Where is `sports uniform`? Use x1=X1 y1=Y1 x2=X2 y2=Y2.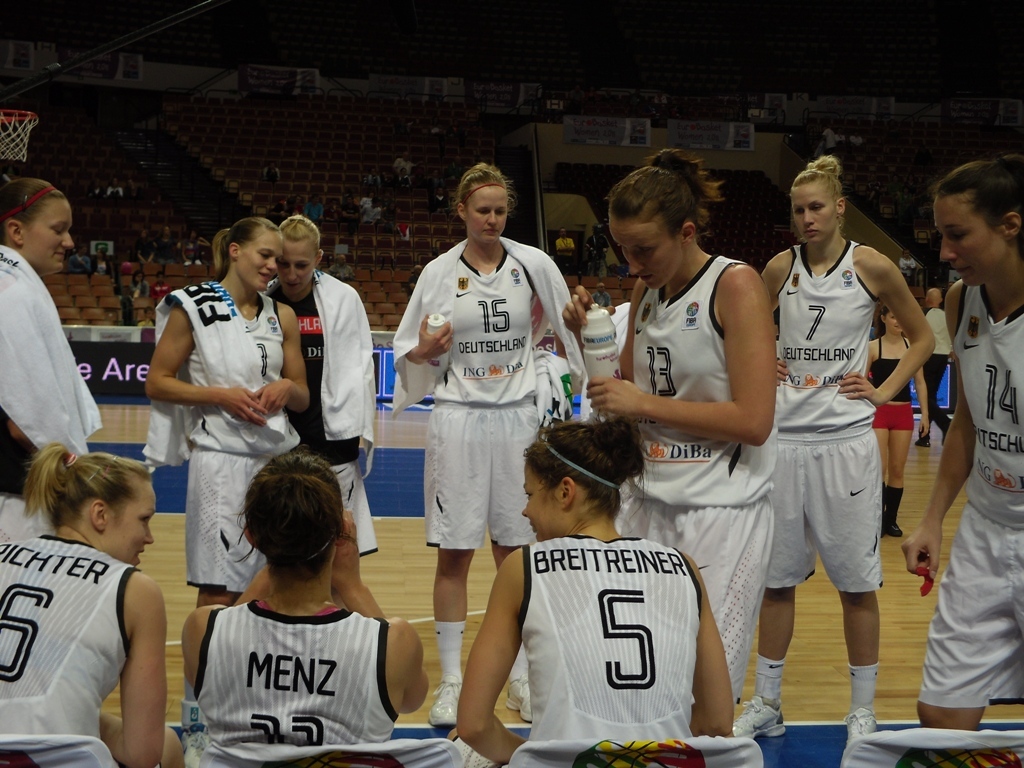
x1=915 y1=261 x2=1023 y2=709.
